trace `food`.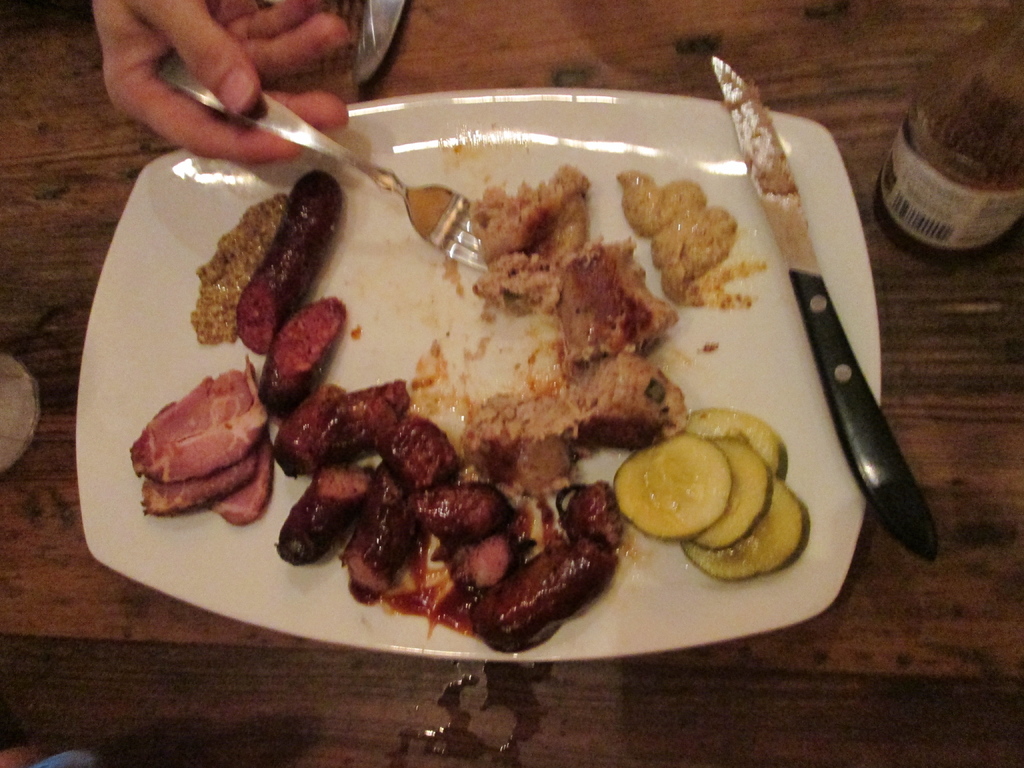
Traced to 676 401 791 477.
